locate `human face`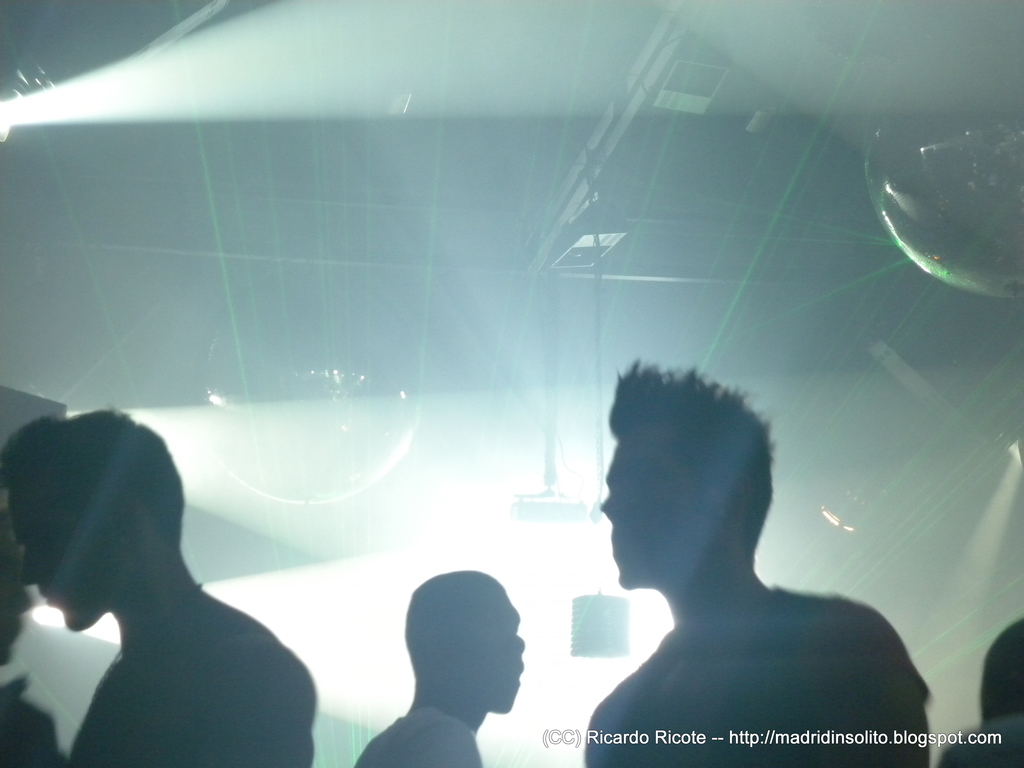
pyautogui.locateOnScreen(460, 593, 529, 712)
